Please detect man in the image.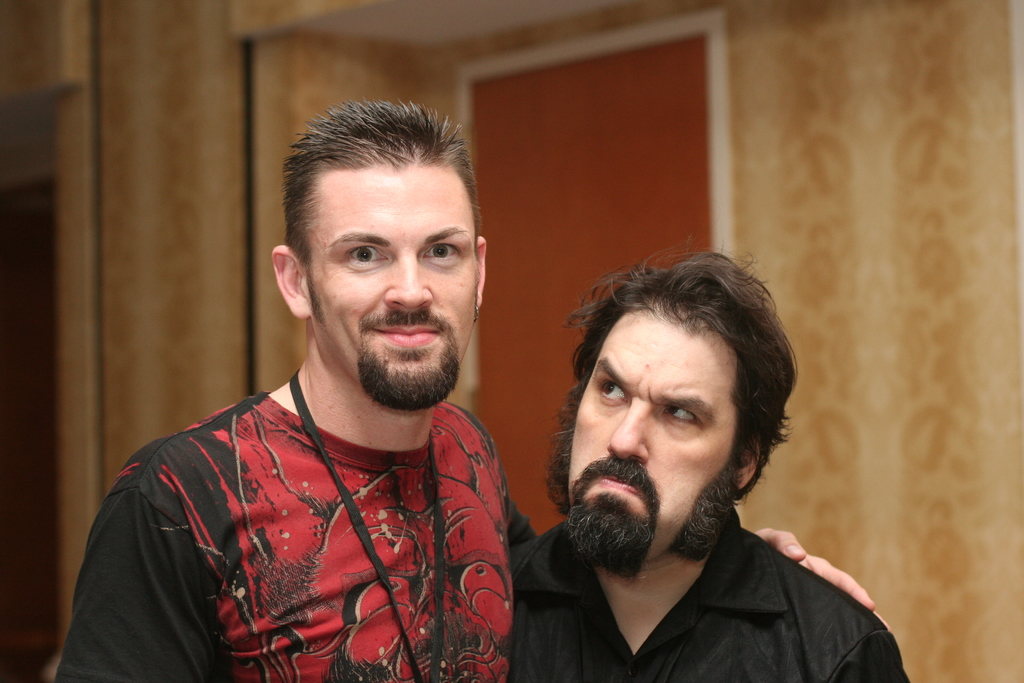
detection(60, 99, 531, 682).
